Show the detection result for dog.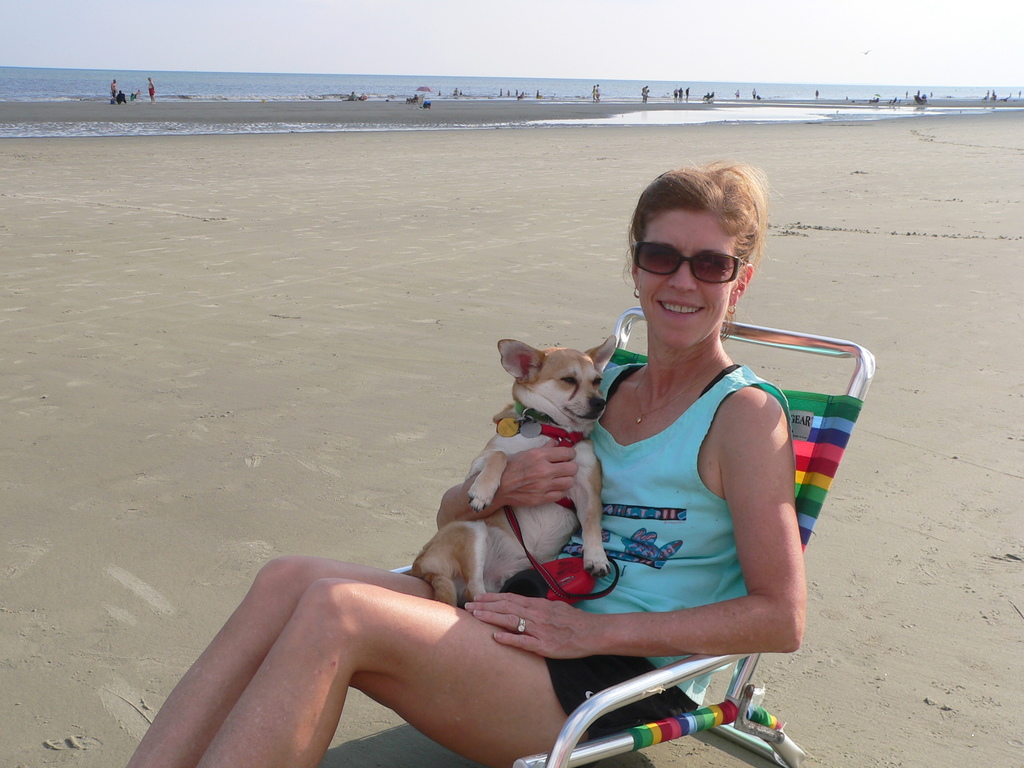
locate(403, 332, 614, 614).
